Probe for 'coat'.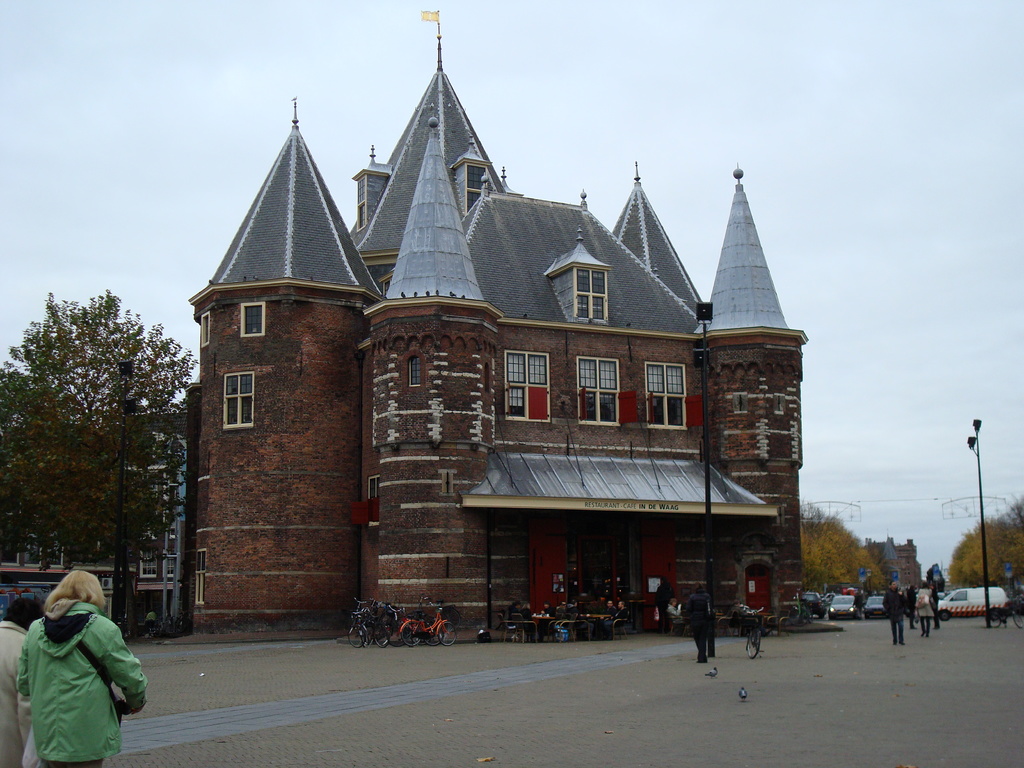
Probe result: 884,590,906,618.
